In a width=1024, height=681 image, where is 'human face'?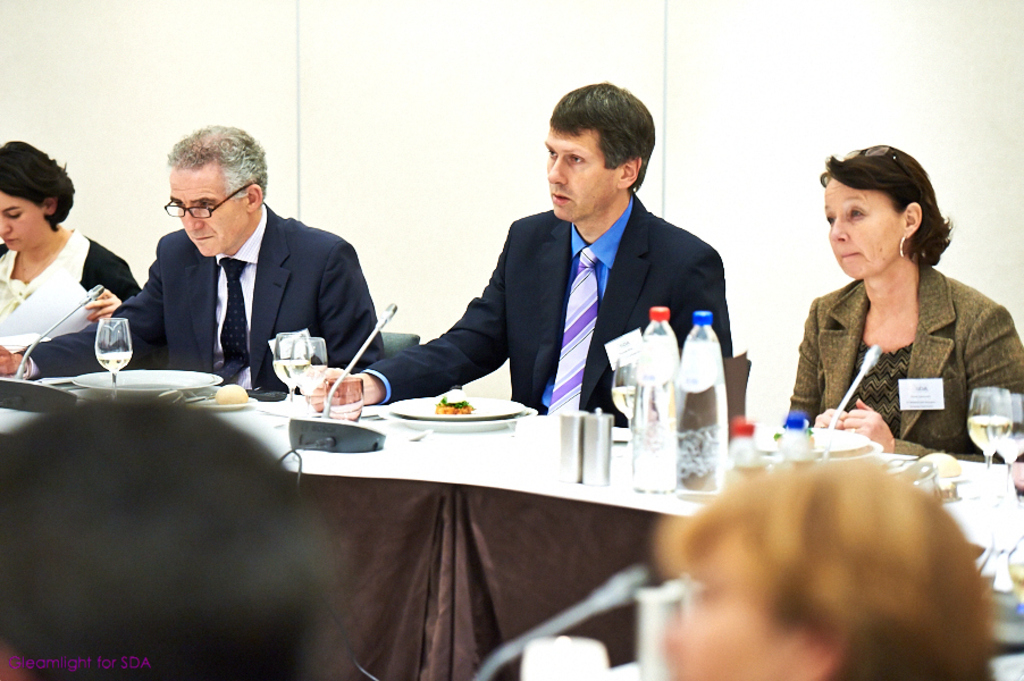
0, 182, 50, 245.
